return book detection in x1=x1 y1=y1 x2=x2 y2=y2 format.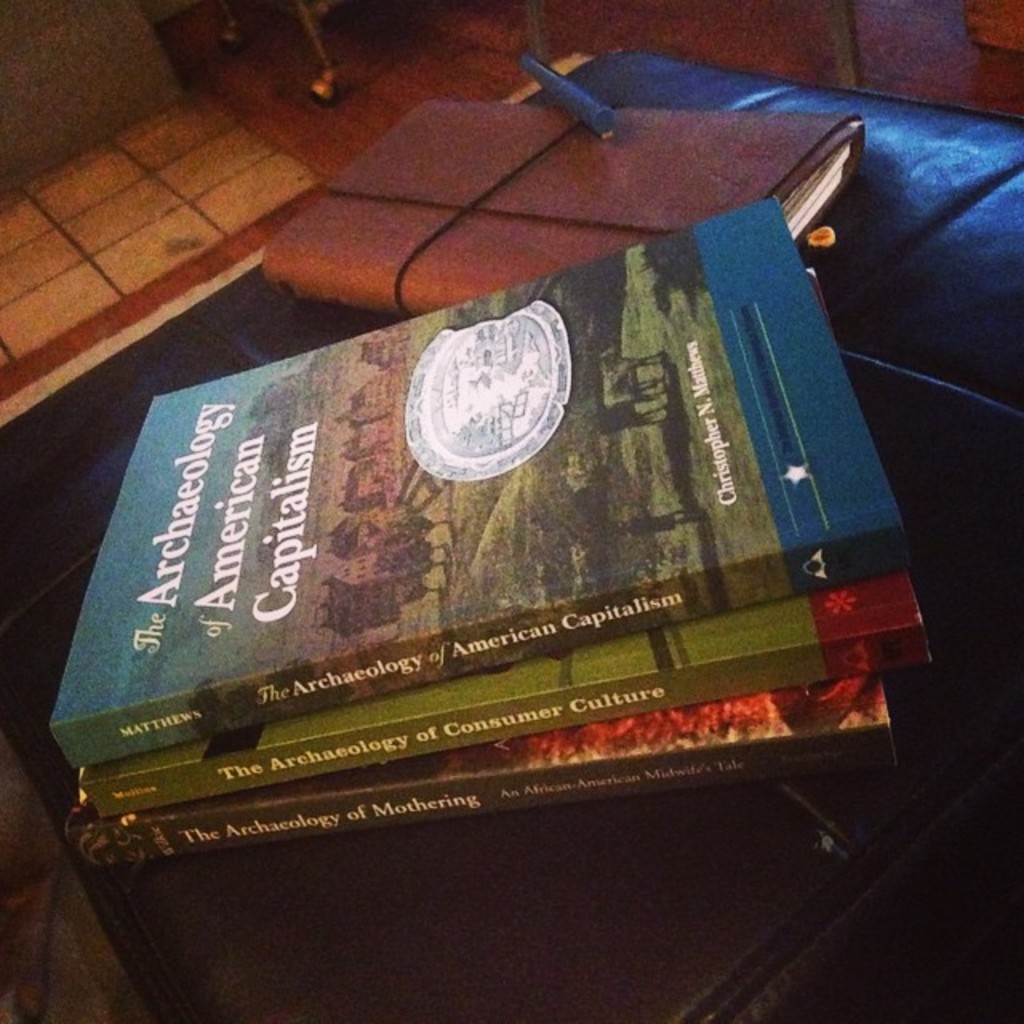
x1=66 y1=654 x2=907 y2=893.
